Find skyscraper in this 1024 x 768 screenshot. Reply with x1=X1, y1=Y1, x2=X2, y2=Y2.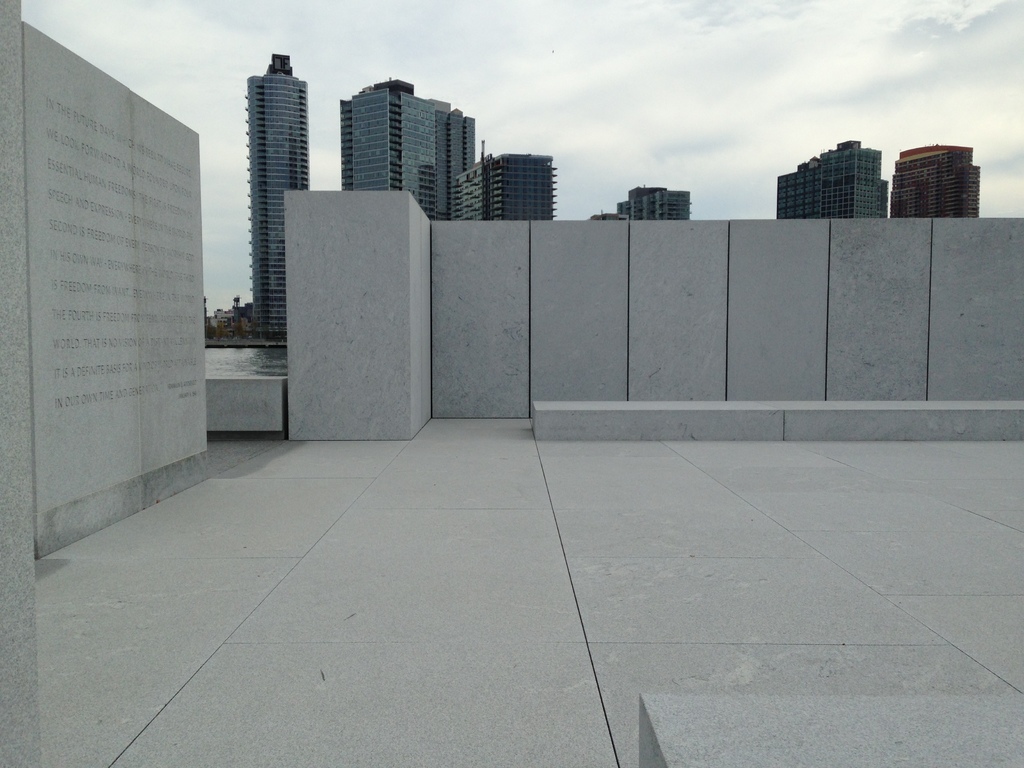
x1=772, y1=138, x2=890, y2=218.
